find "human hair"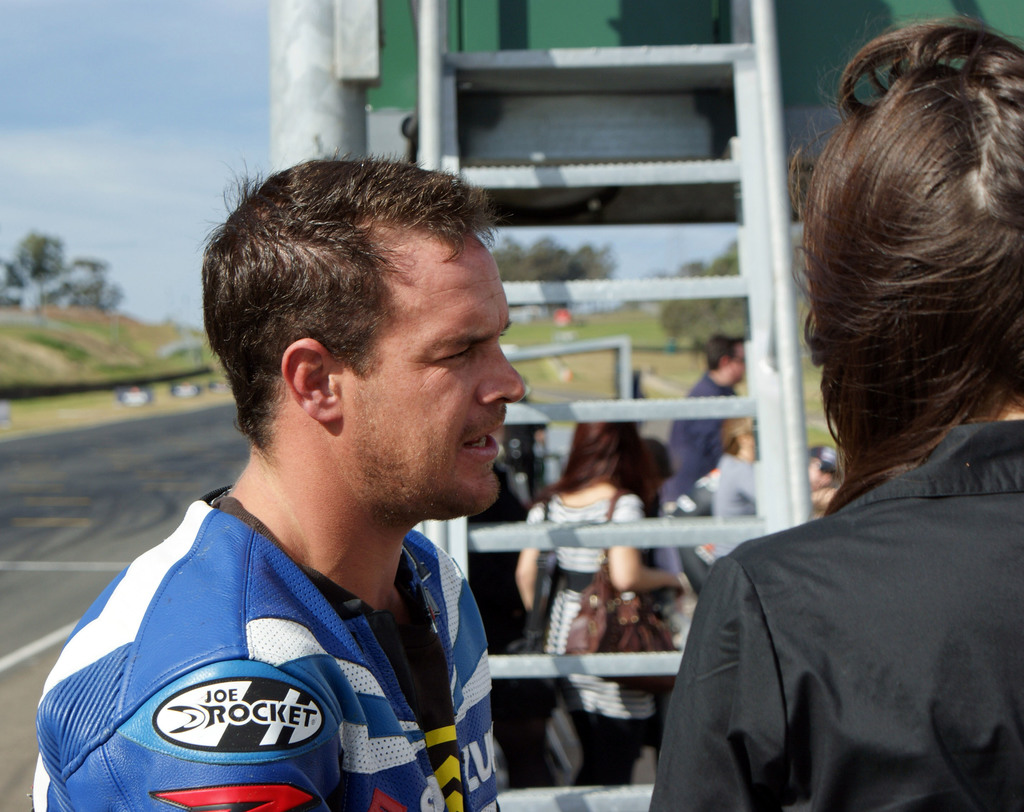
left=708, top=333, right=743, bottom=367
